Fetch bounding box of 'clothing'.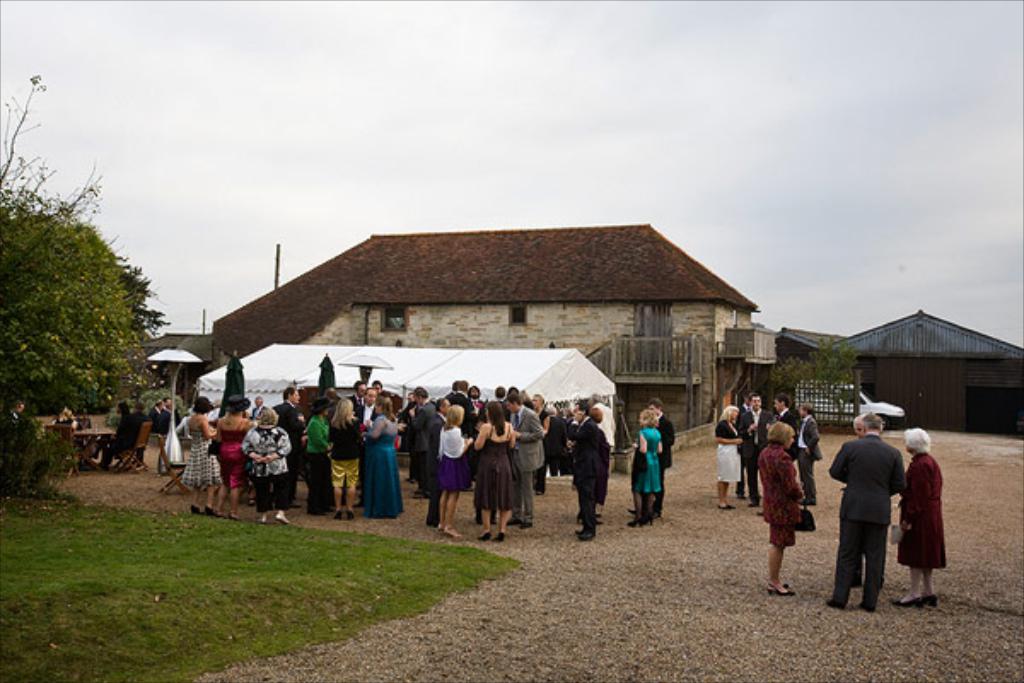
Bbox: [637,422,659,504].
